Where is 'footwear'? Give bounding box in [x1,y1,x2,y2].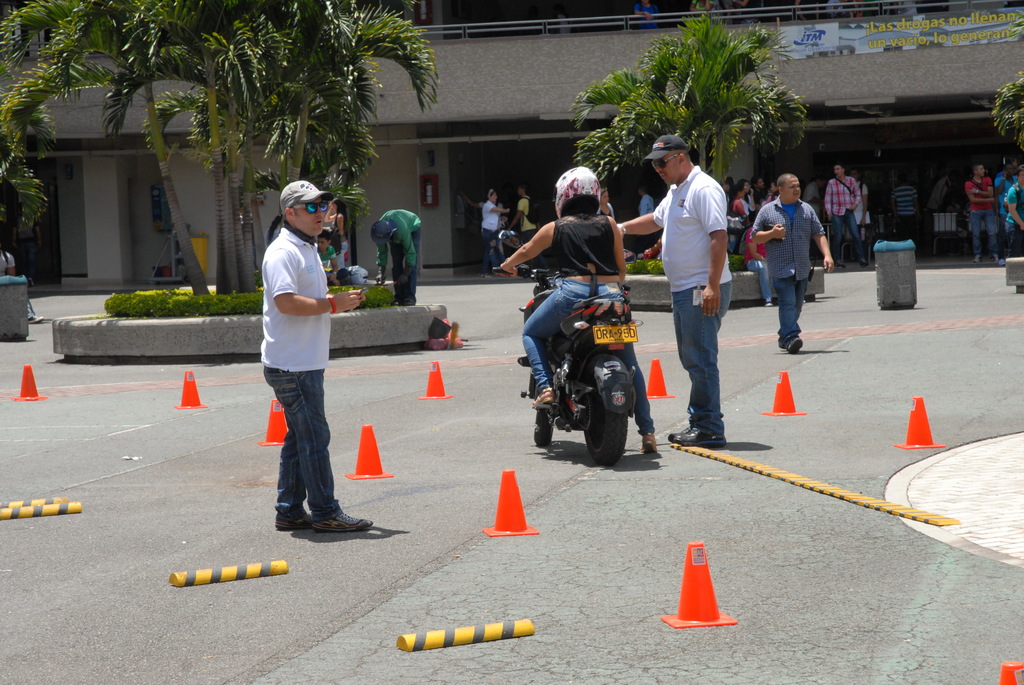
[316,509,374,533].
